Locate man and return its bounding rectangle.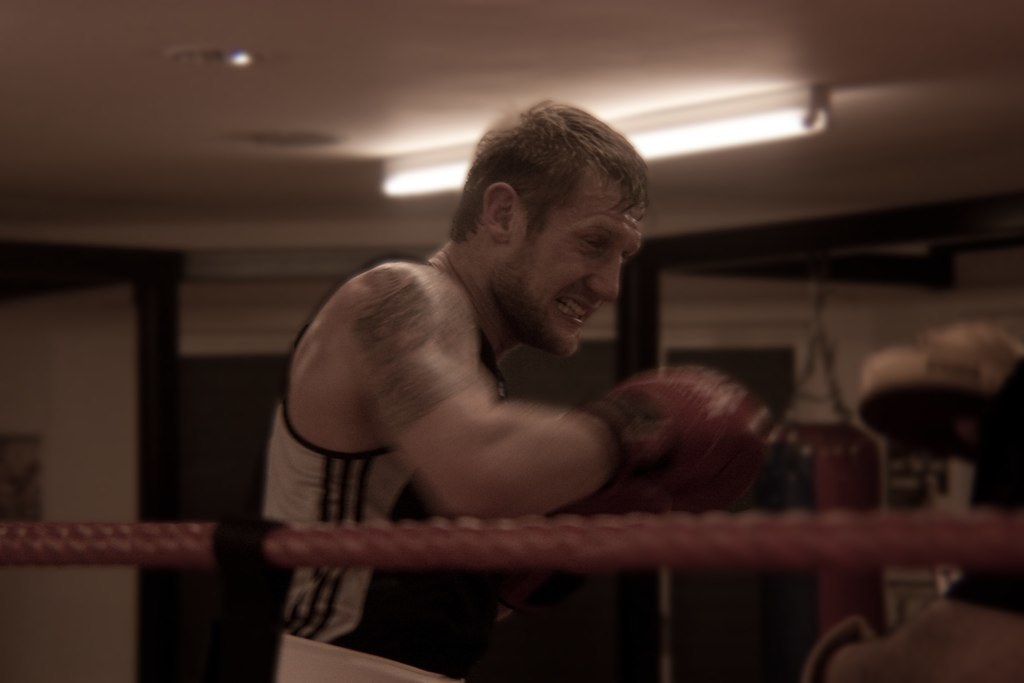
Rect(296, 127, 806, 655).
